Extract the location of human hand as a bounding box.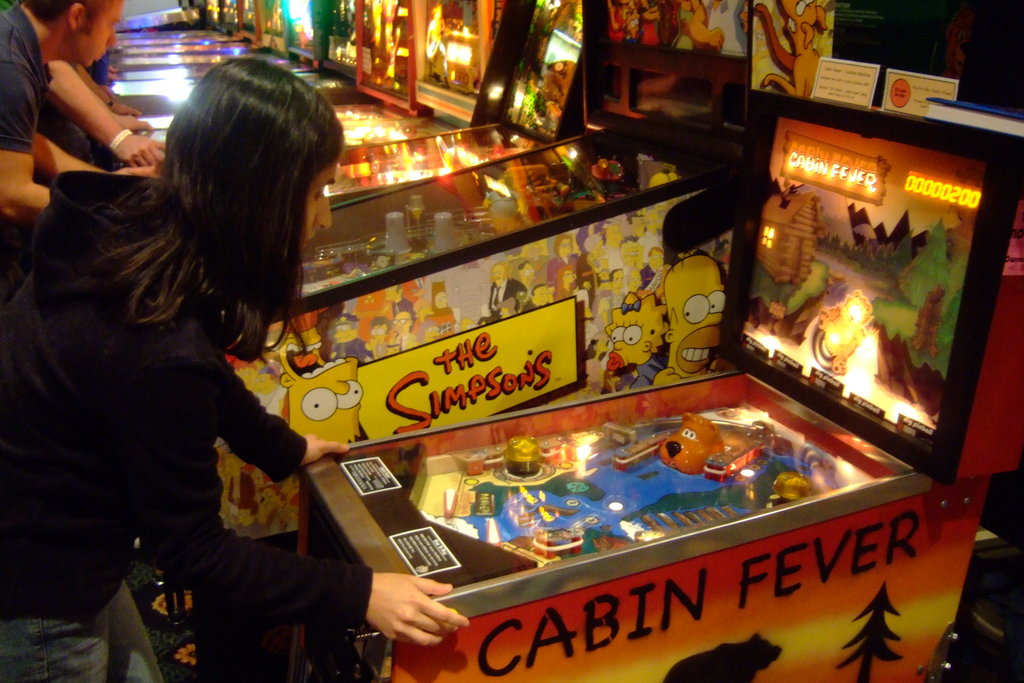
[x1=581, y1=279, x2=595, y2=290].
